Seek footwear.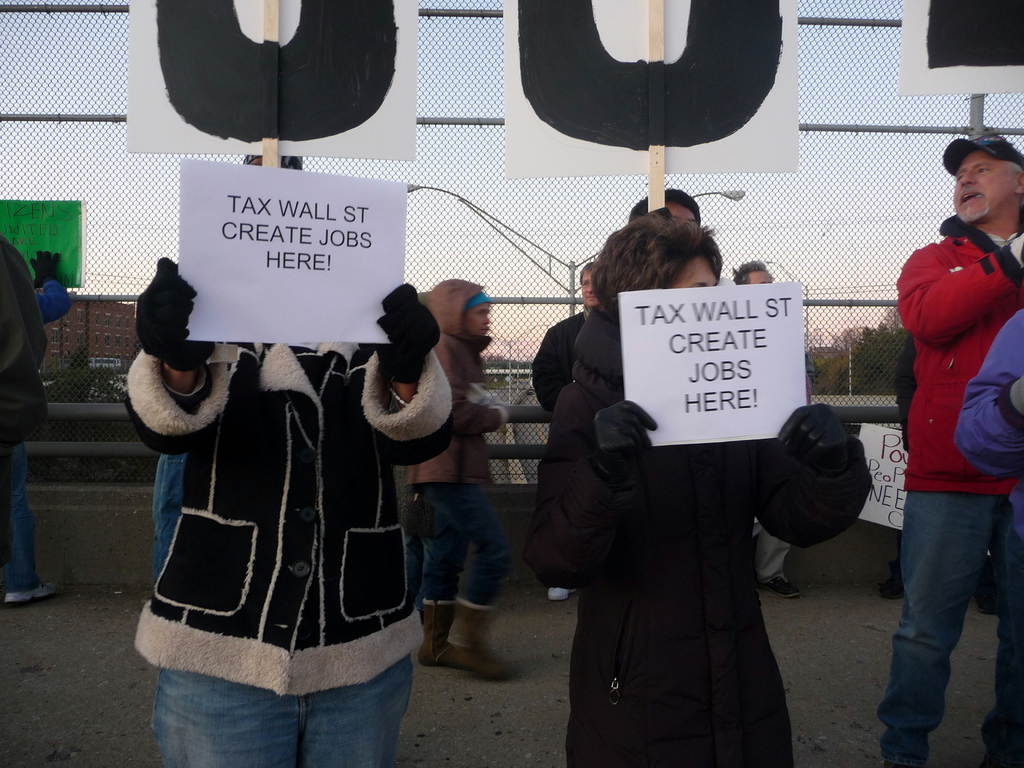
box(417, 593, 476, 675).
